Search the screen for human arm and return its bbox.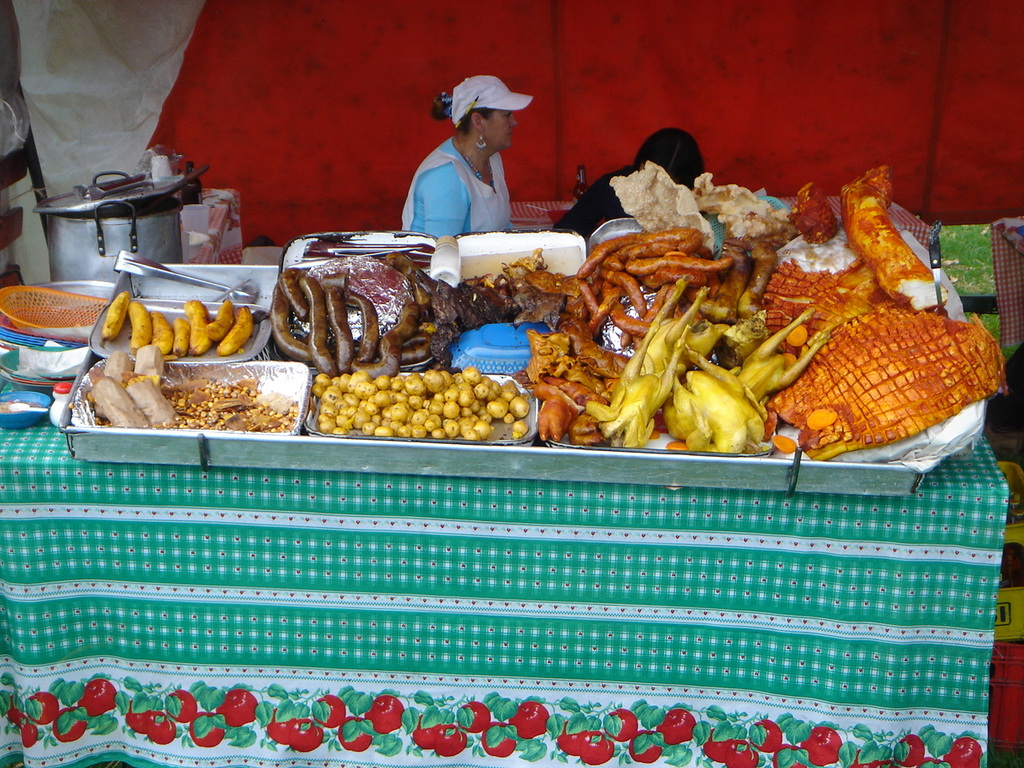
Found: (left=554, top=152, right=622, bottom=244).
